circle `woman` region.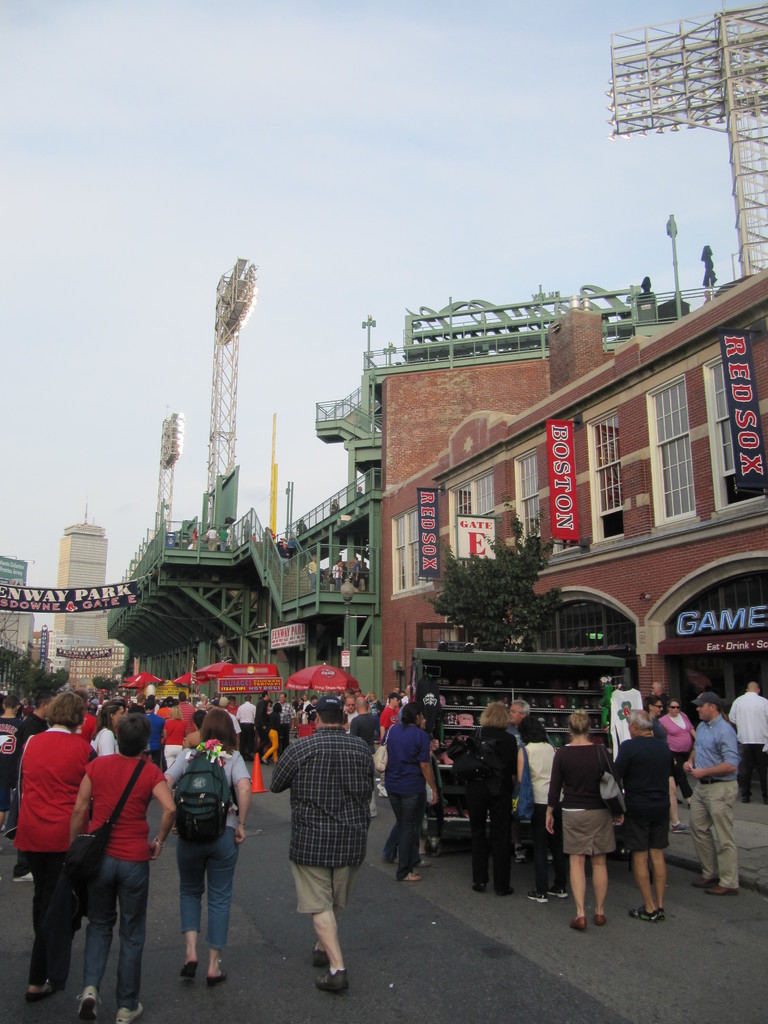
Region: bbox=(524, 719, 570, 904).
